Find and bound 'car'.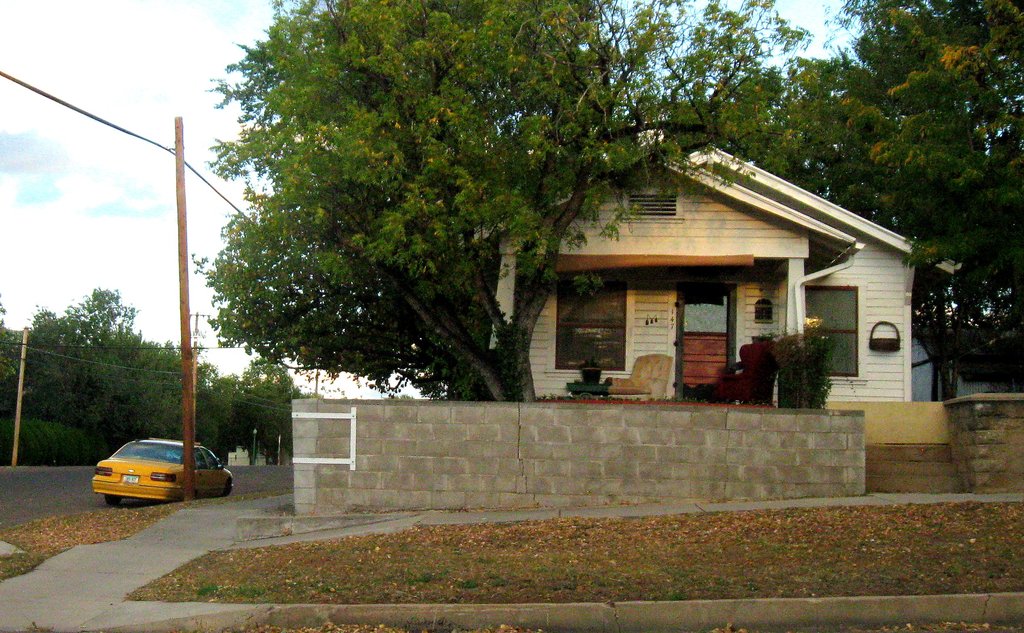
Bound: 88:438:216:509.
